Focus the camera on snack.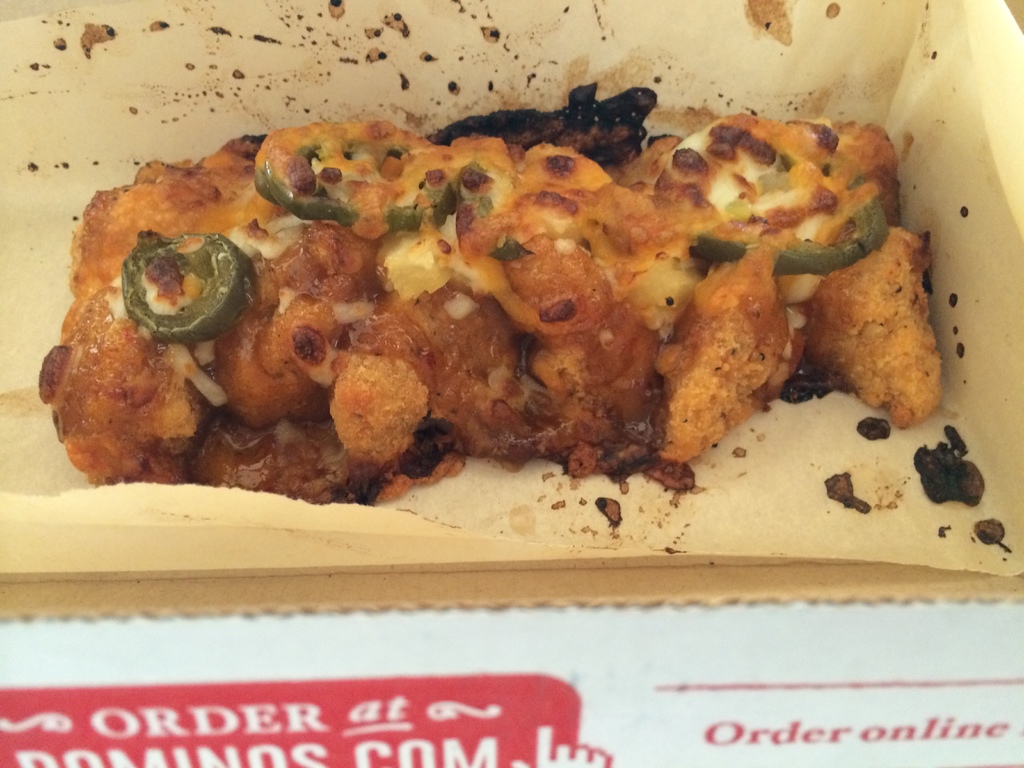
Focus region: (34, 82, 944, 511).
